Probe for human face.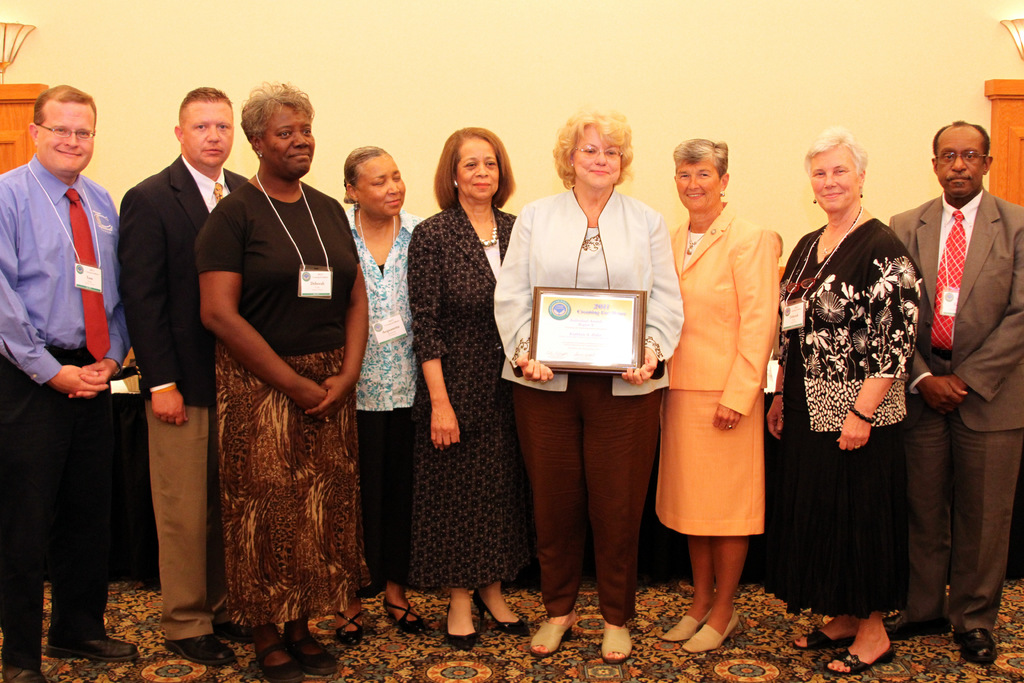
Probe result: x1=938, y1=130, x2=977, y2=188.
